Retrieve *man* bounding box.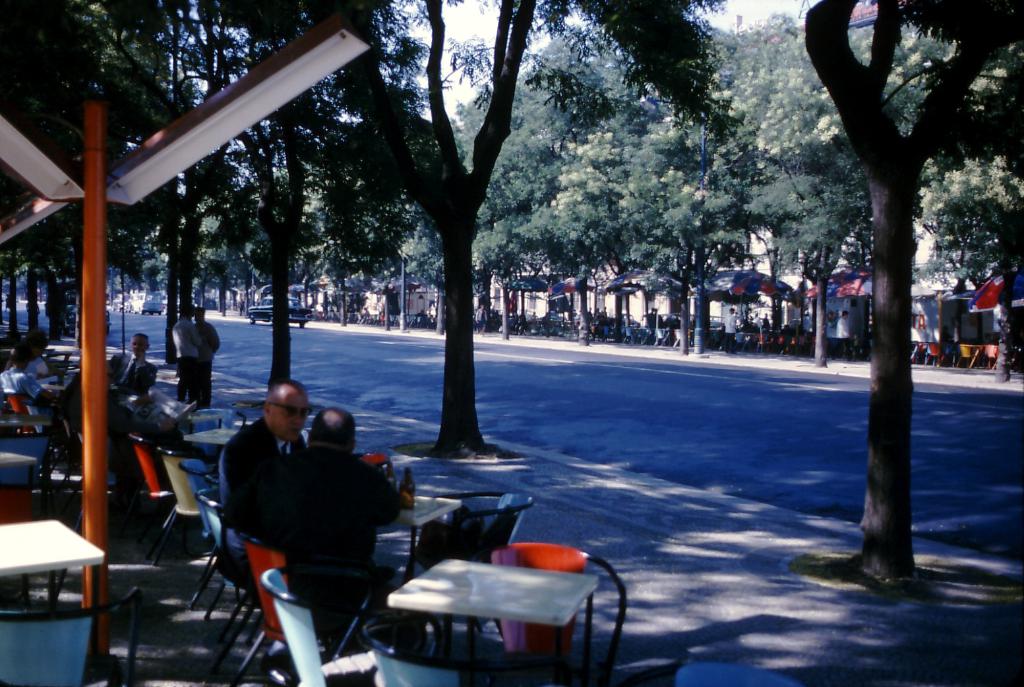
Bounding box: <box>9,337,49,376</box>.
